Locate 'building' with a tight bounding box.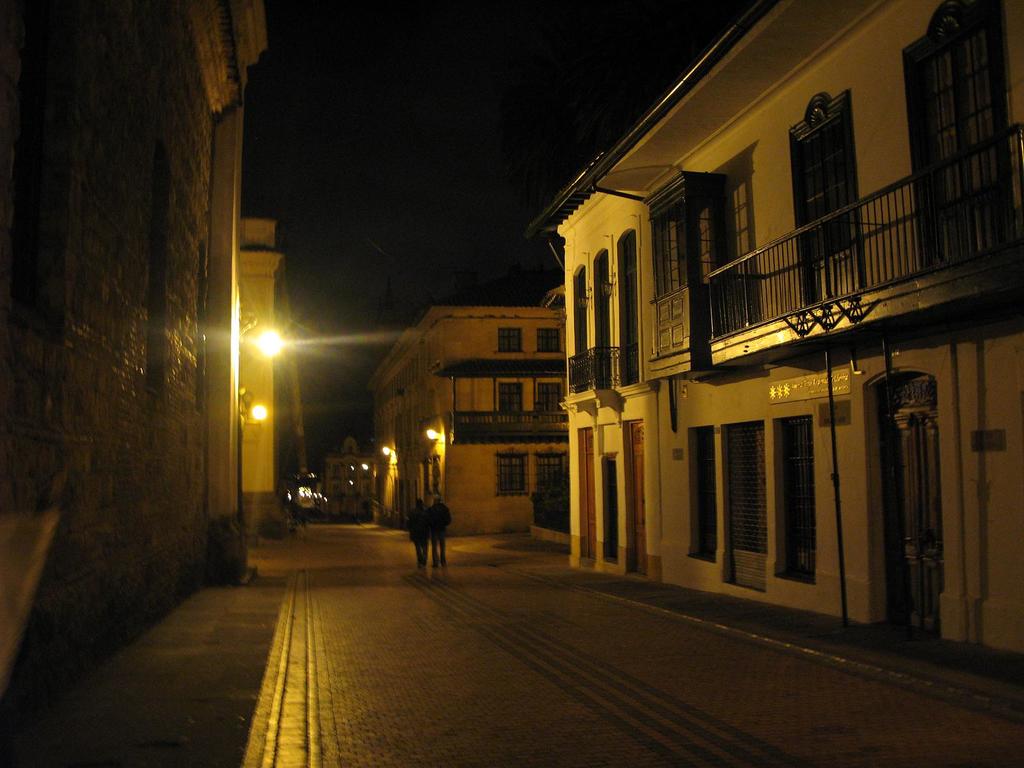
bbox=(366, 280, 572, 537).
